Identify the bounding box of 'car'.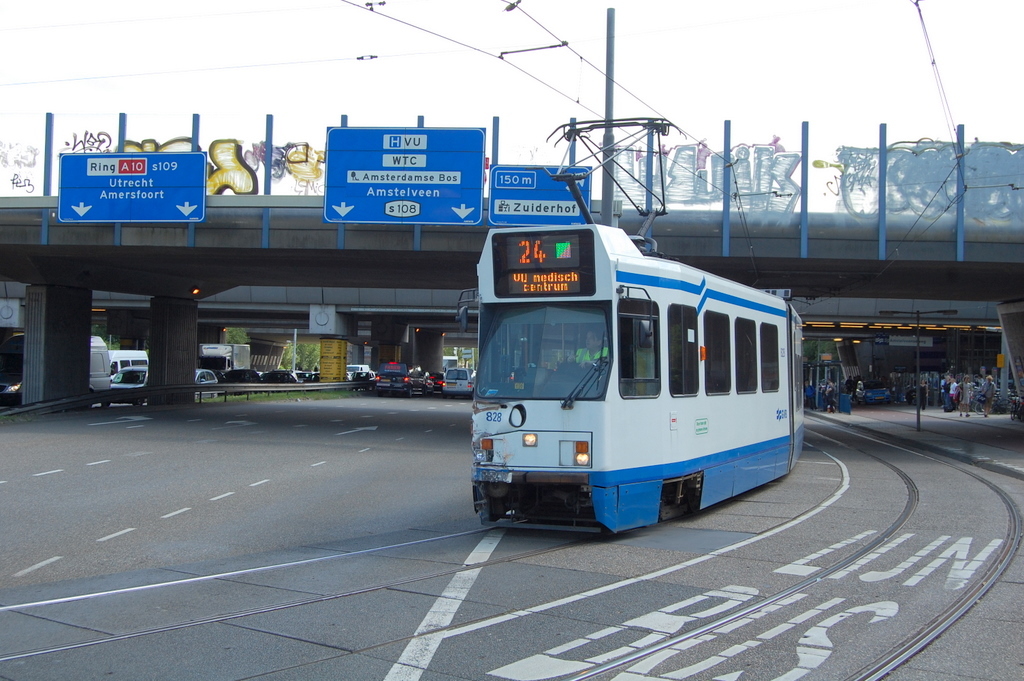
left=365, top=364, right=441, bottom=397.
